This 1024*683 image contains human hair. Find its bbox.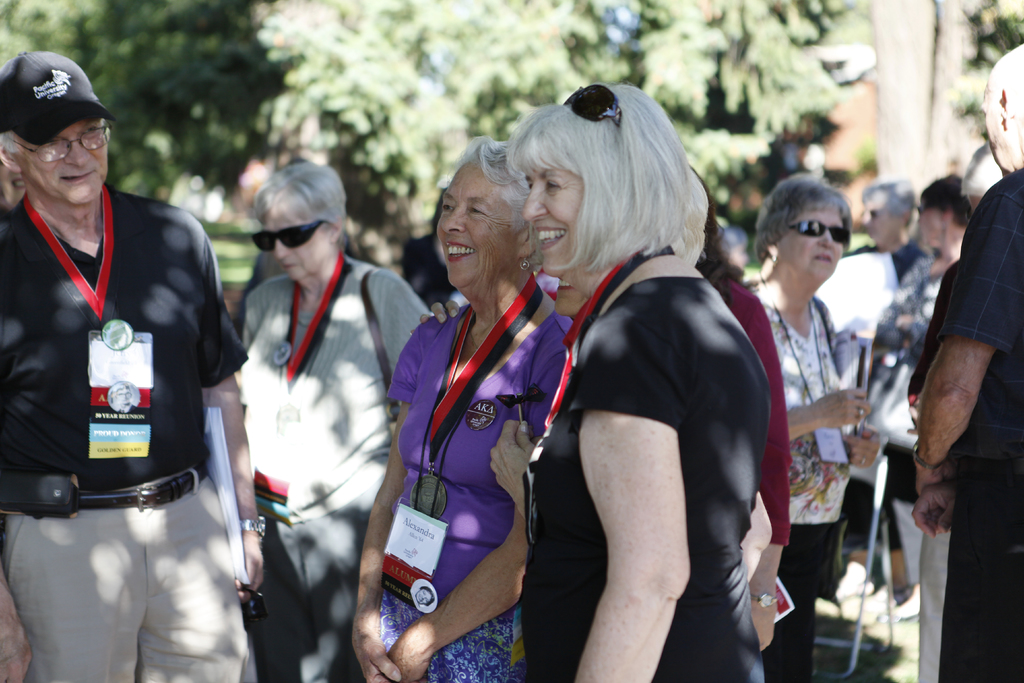
Rect(249, 160, 354, 252).
